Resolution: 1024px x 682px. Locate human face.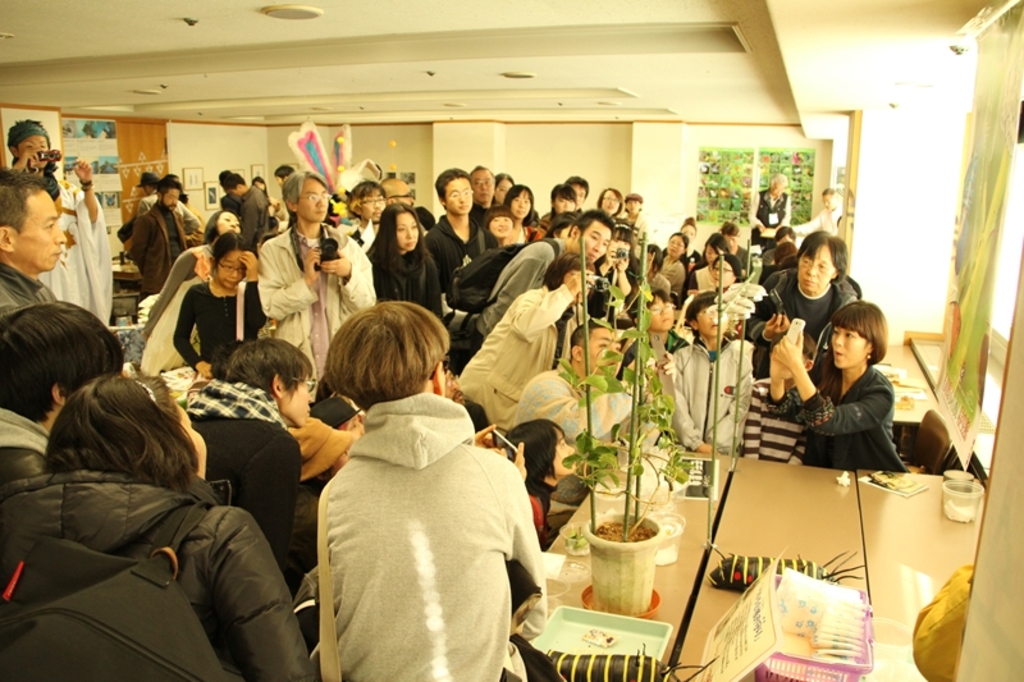
bbox=(360, 187, 387, 225).
